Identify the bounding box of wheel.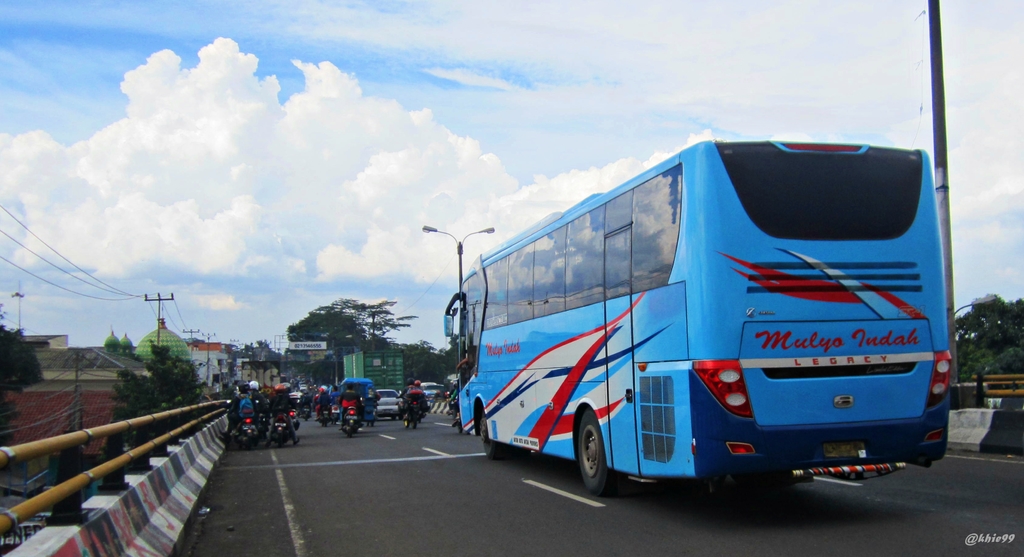
[x1=477, y1=404, x2=502, y2=458].
